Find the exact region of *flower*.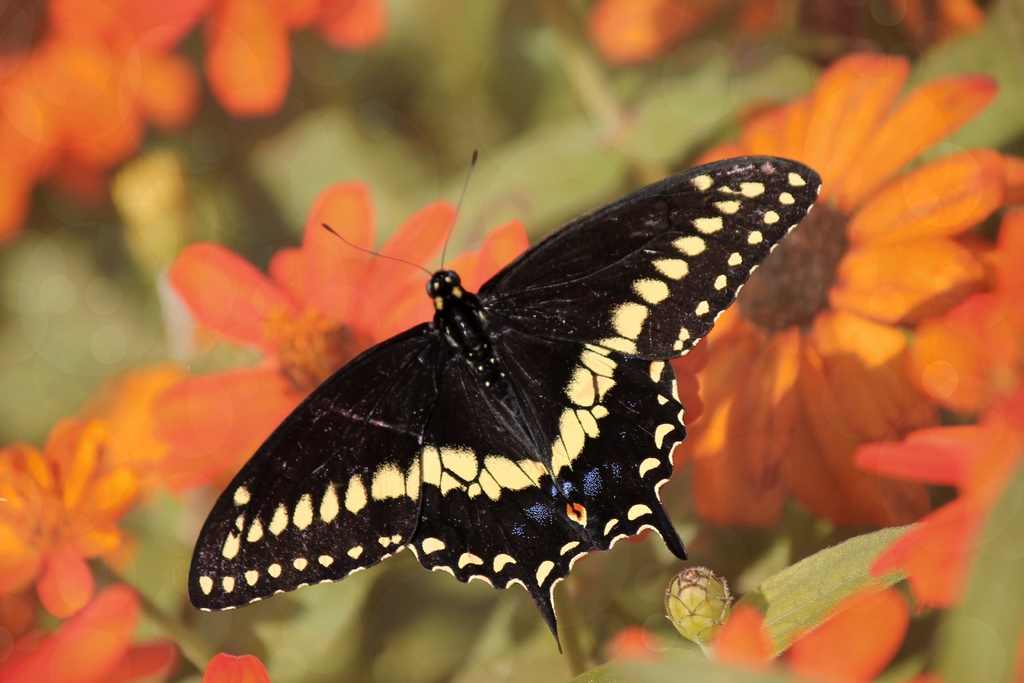
Exact region: {"left": 204, "top": 654, "right": 272, "bottom": 682}.
